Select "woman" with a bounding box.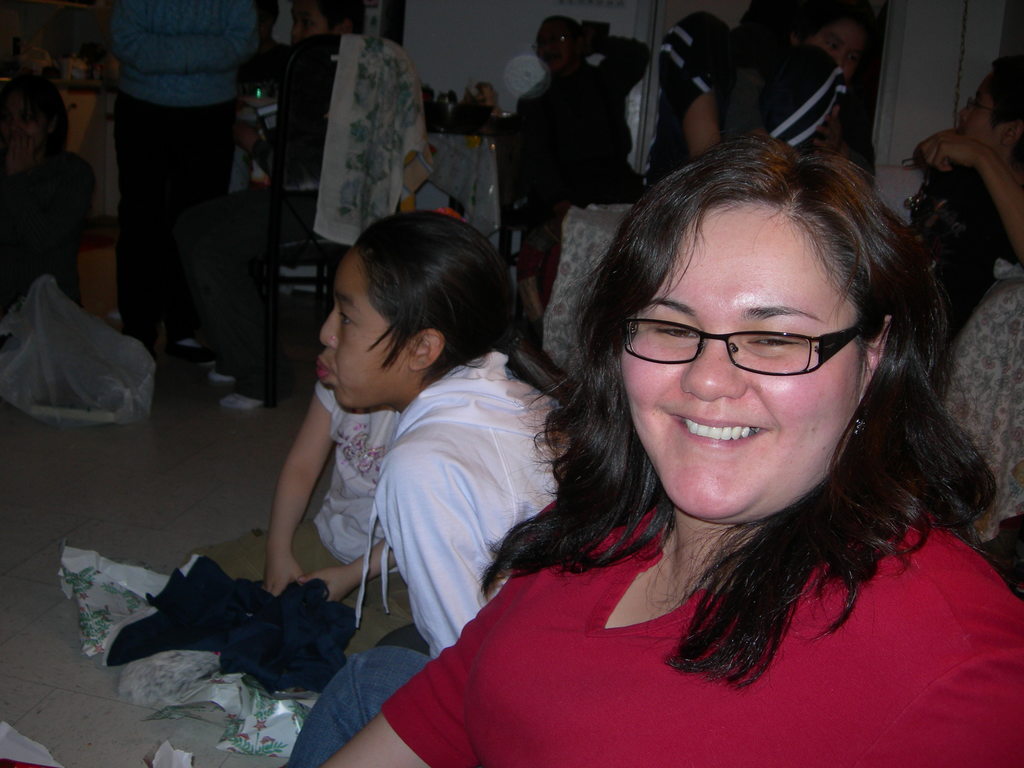
Rect(315, 207, 557, 646).
